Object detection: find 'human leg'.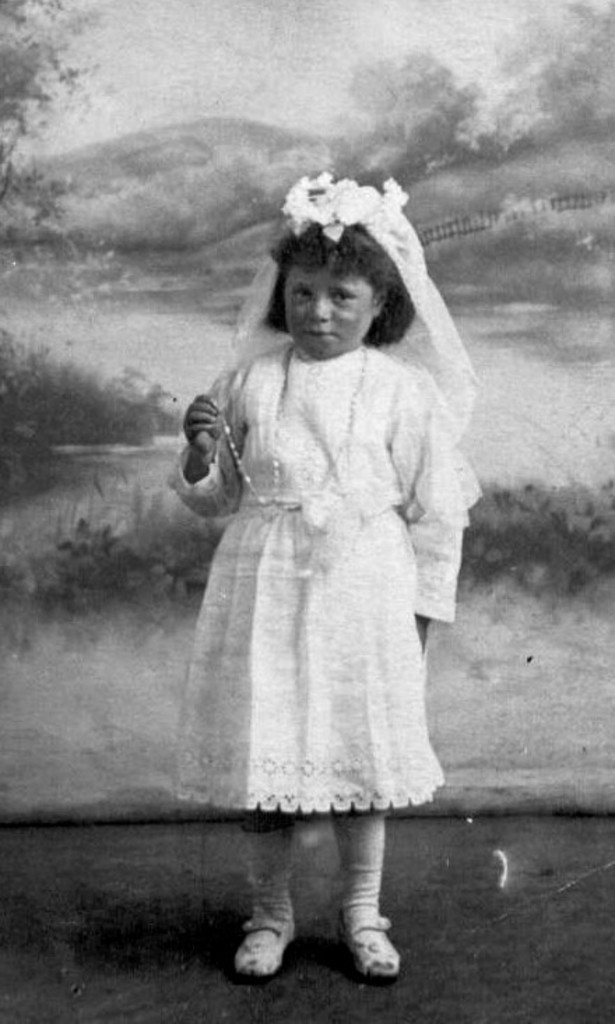
BBox(231, 810, 292, 982).
